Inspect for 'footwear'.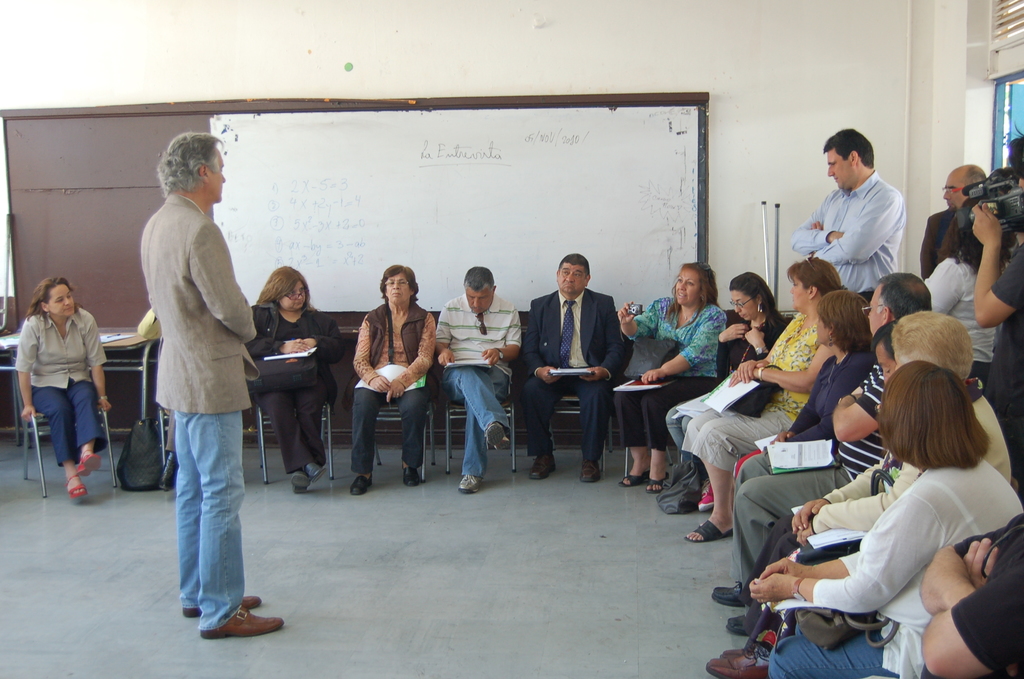
Inspection: detection(724, 619, 745, 639).
